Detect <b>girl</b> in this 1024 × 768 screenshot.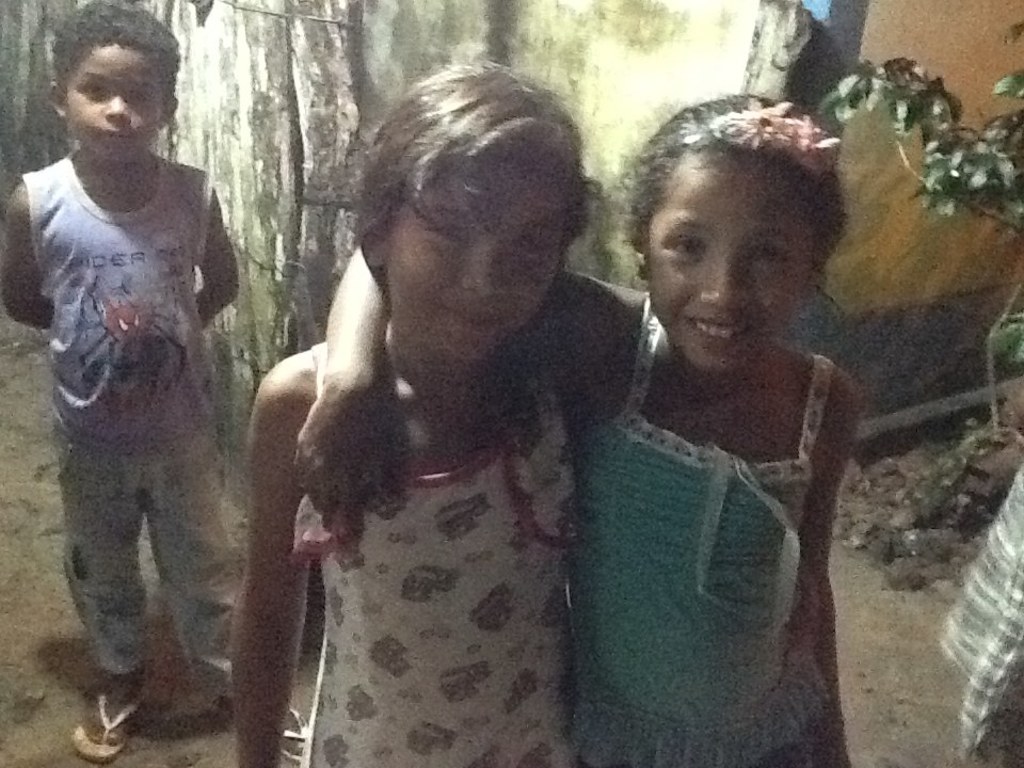
Detection: locate(234, 53, 593, 767).
